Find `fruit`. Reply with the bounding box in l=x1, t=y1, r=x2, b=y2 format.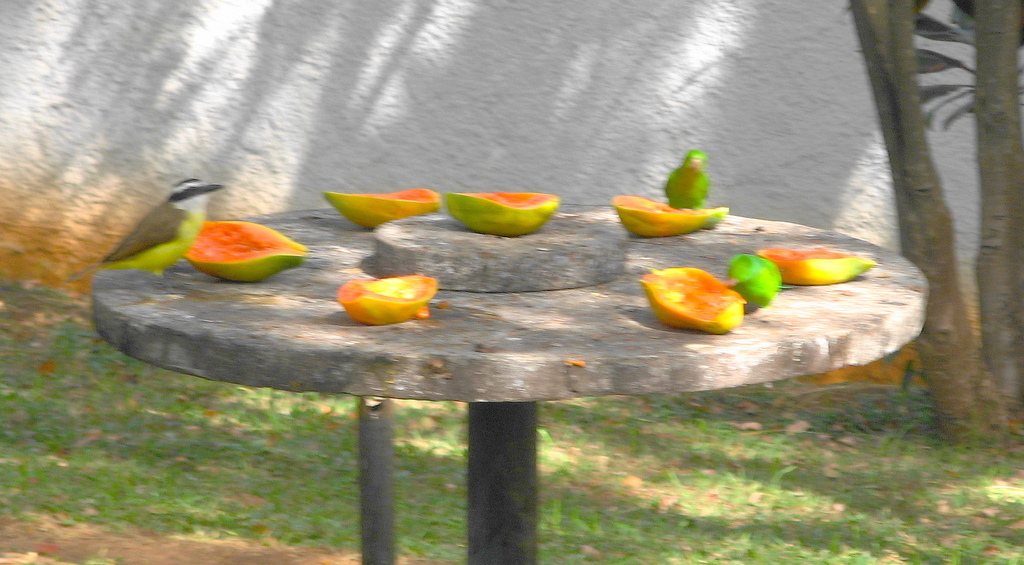
l=616, t=194, r=724, b=242.
